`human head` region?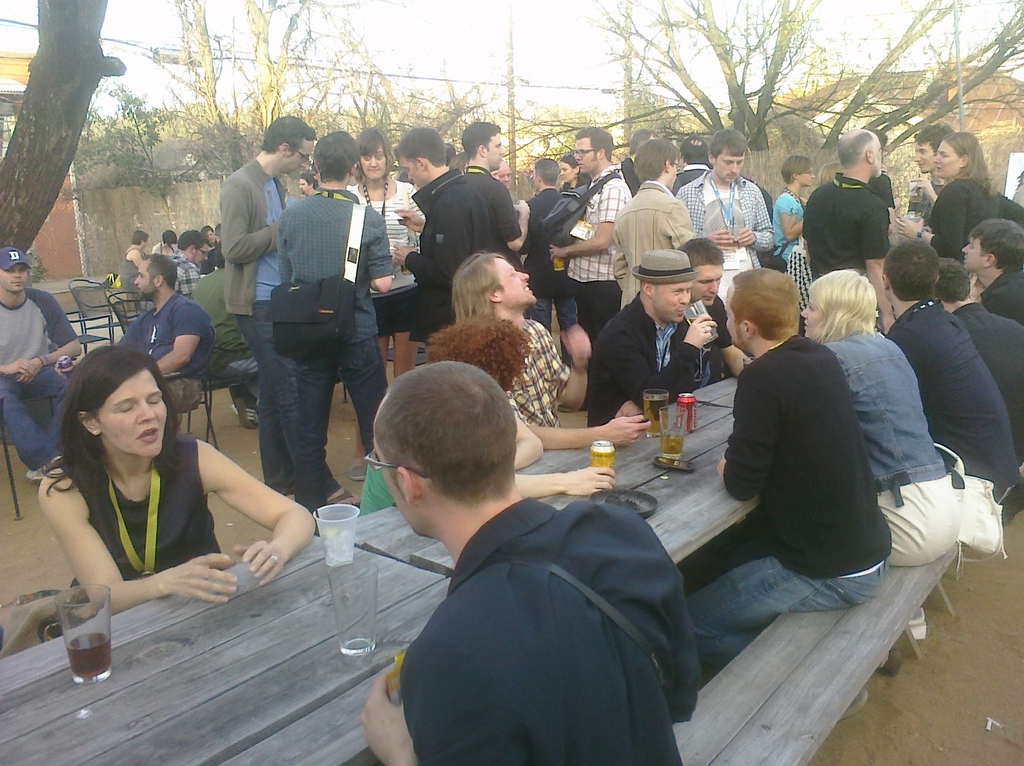
select_region(676, 236, 727, 309)
